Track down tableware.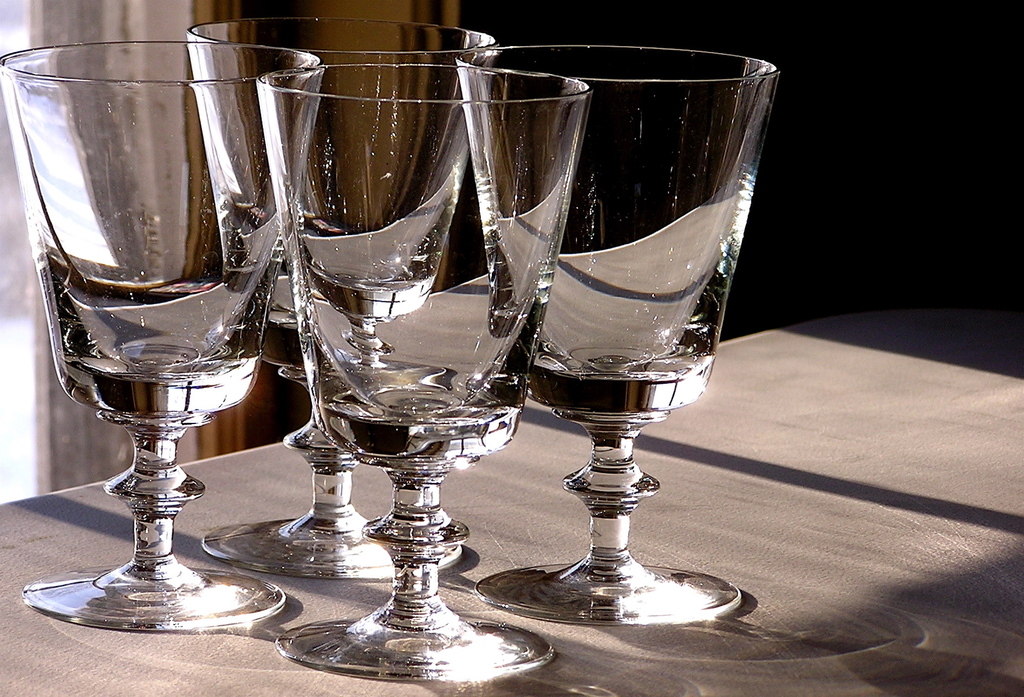
Tracked to 0/30/302/658.
